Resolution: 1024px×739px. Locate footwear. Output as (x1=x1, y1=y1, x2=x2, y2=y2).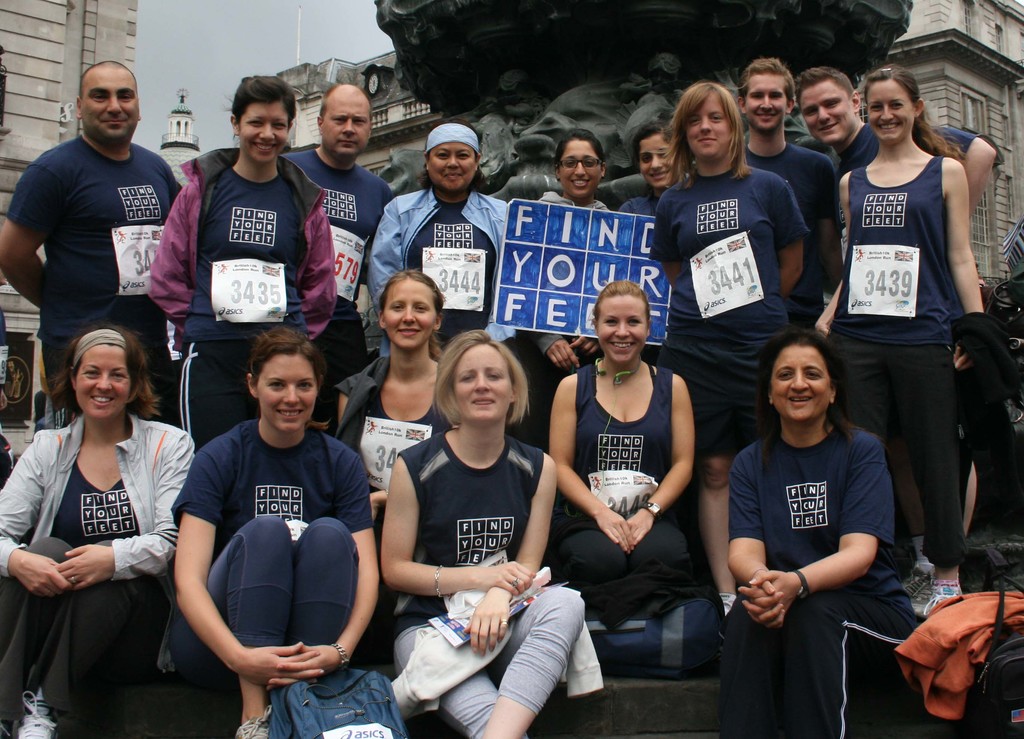
(x1=899, y1=565, x2=934, y2=595).
